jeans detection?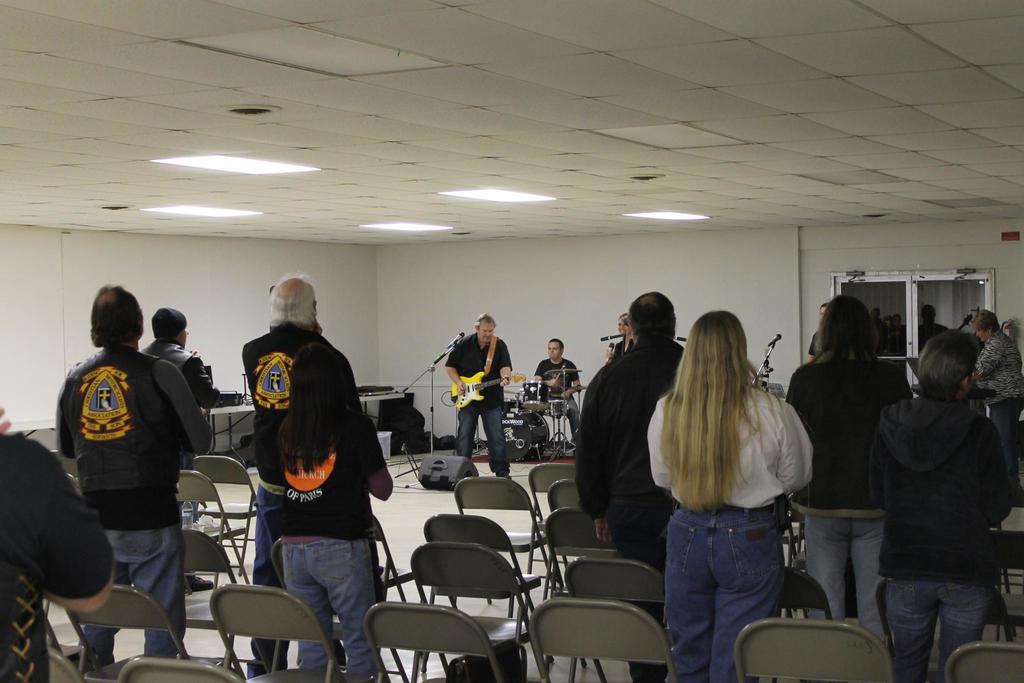
pyautogui.locateOnScreen(77, 527, 179, 675)
